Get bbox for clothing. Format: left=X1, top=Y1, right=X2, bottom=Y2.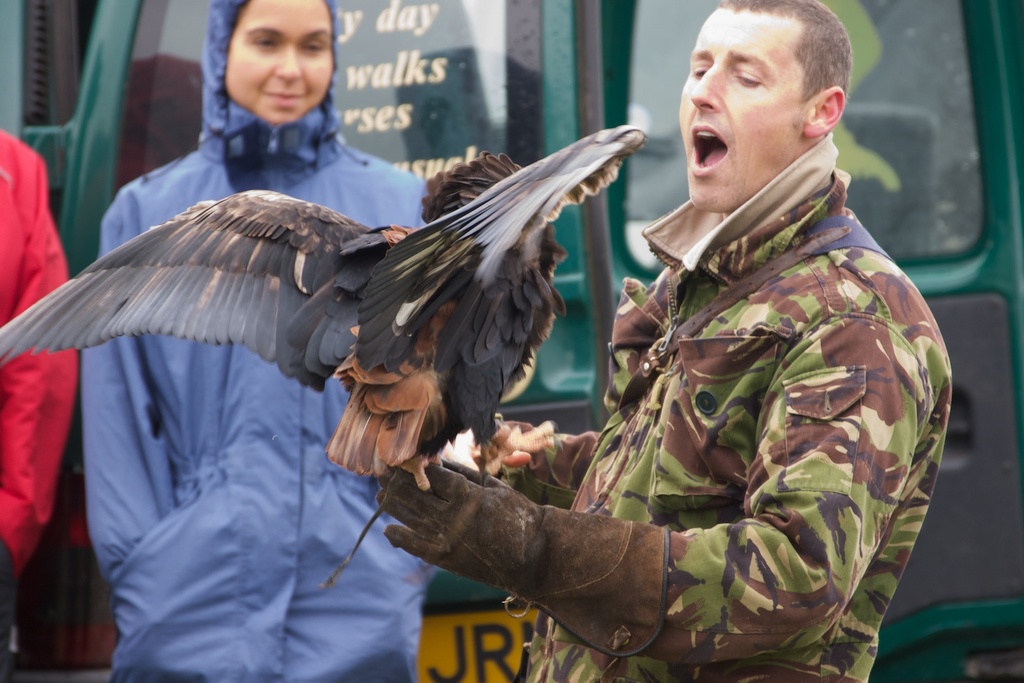
left=507, top=129, right=943, bottom=682.
